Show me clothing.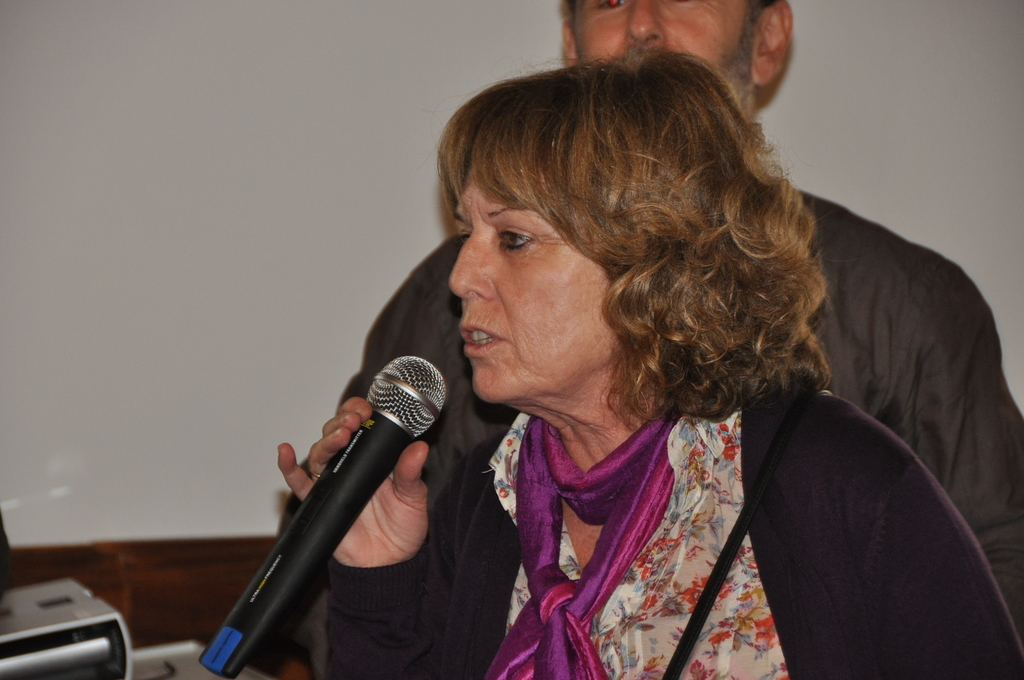
clothing is here: (339,183,1023,615).
